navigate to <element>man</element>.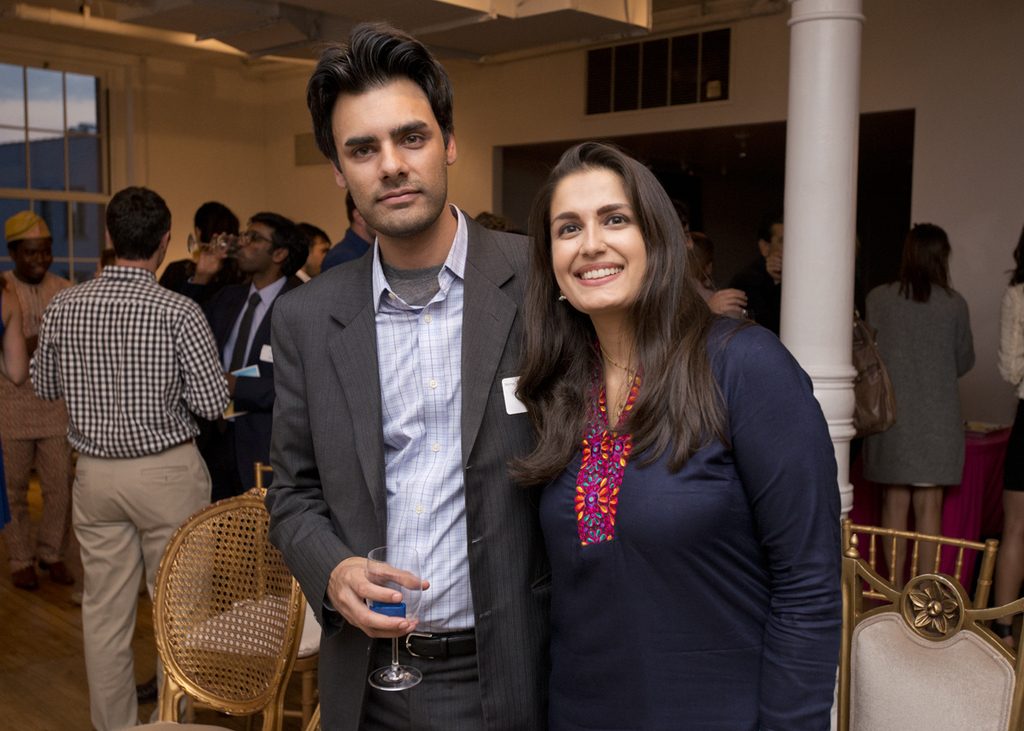
Navigation target: 36, 170, 253, 689.
